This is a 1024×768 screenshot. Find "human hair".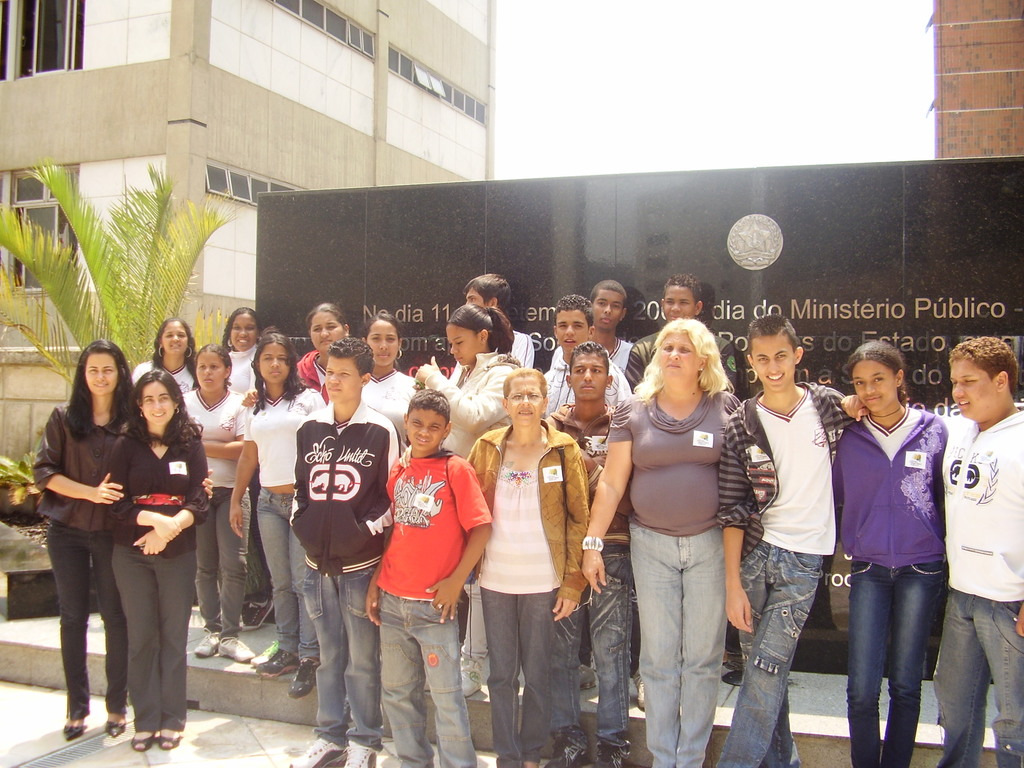
Bounding box: region(122, 371, 210, 458).
